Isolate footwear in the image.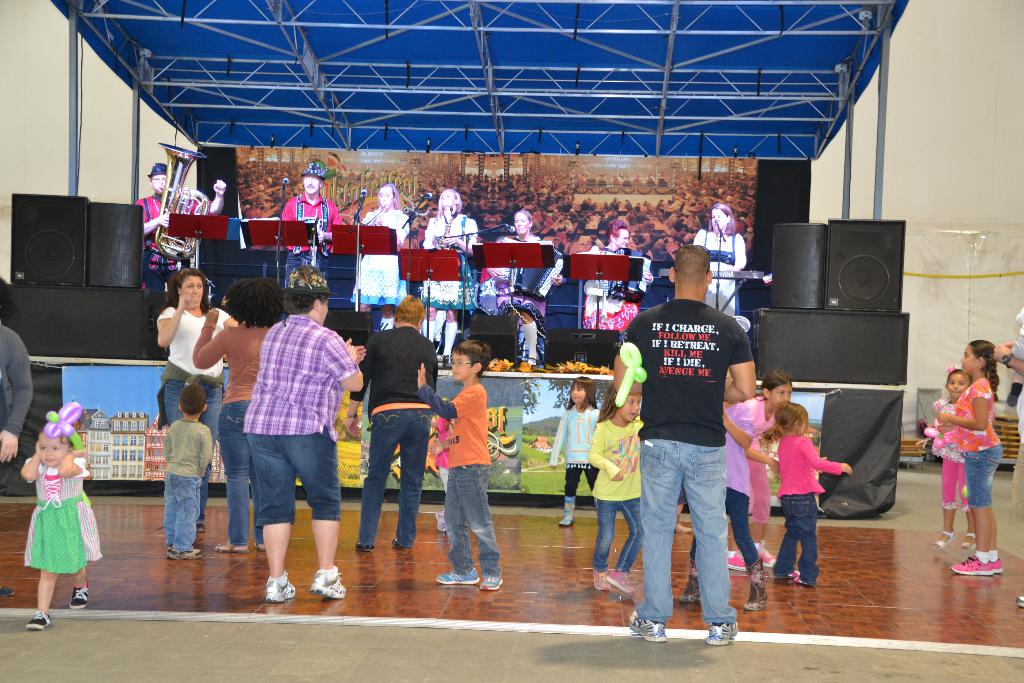
Isolated region: 703, 616, 739, 646.
